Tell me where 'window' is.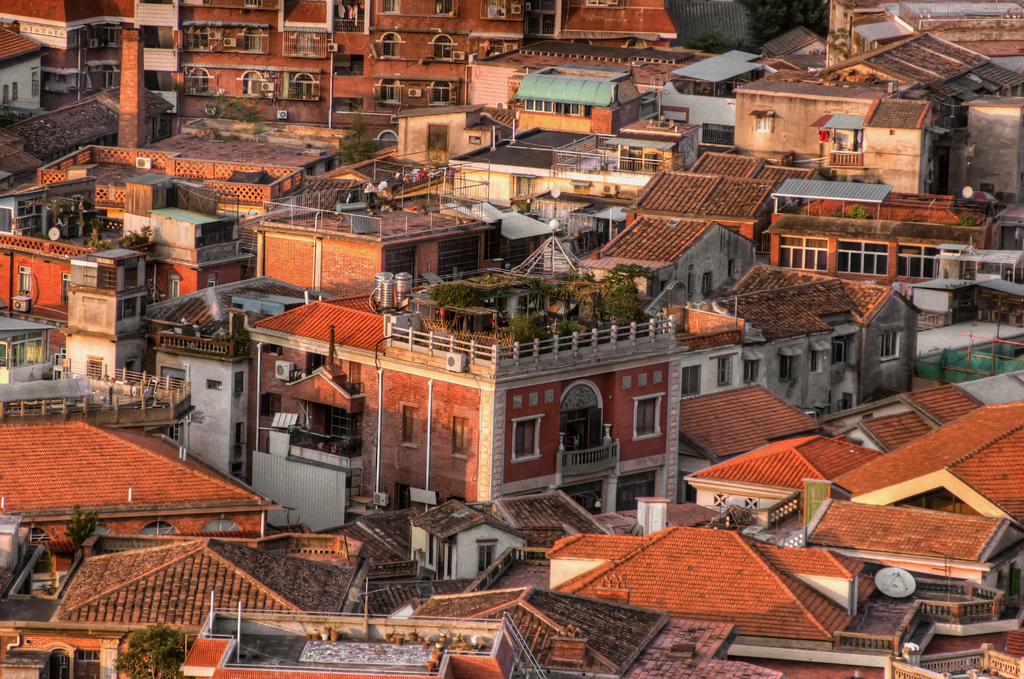
'window' is at left=385, top=242, right=419, bottom=291.
